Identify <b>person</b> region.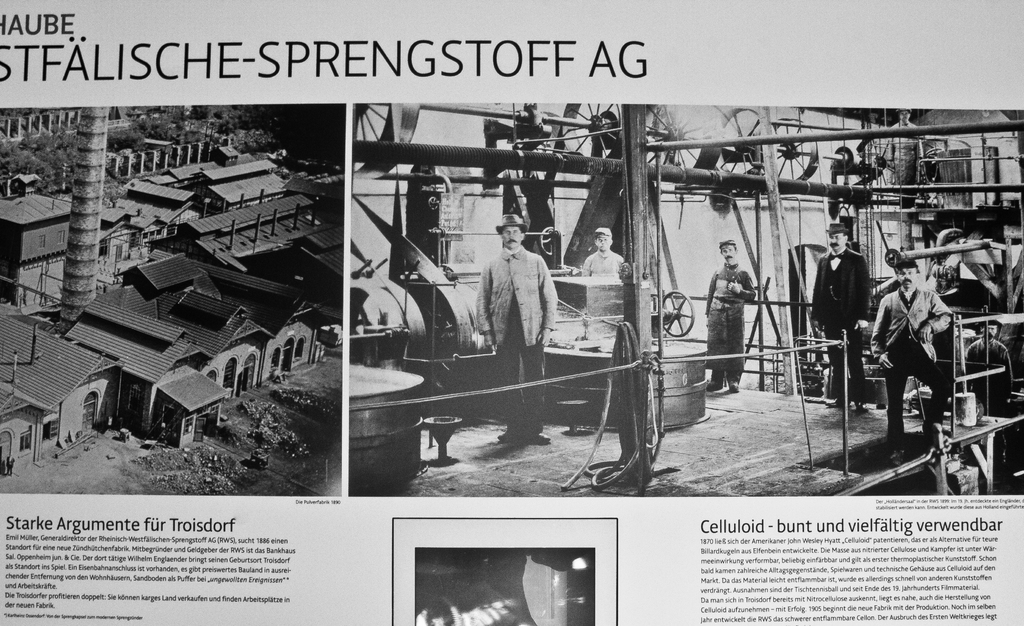
Region: bbox=[804, 221, 870, 413].
